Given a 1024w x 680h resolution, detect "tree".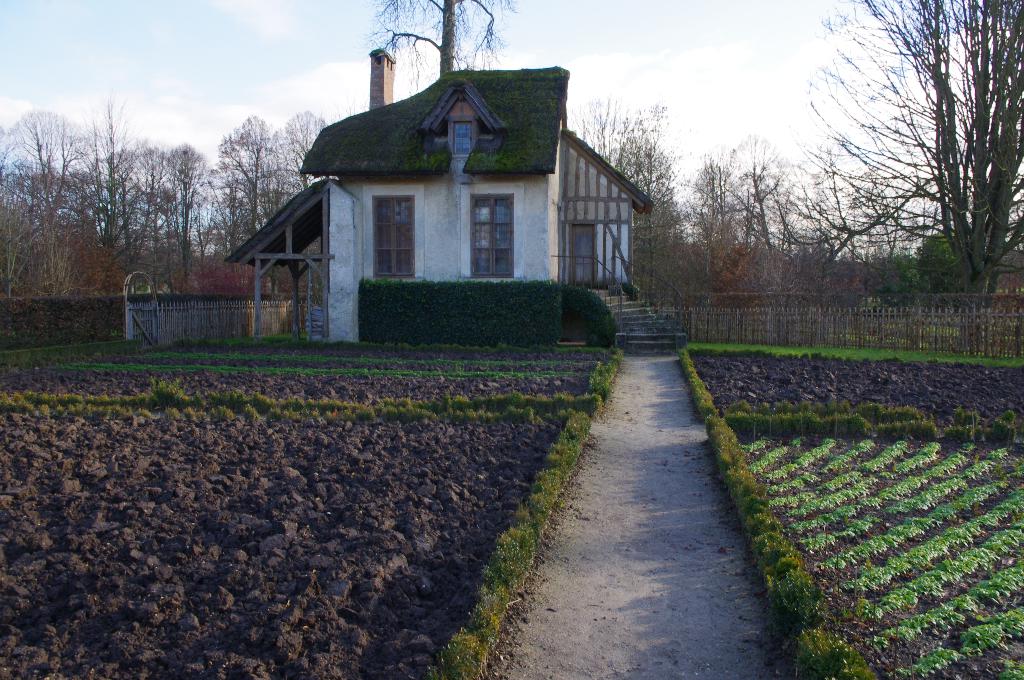
[left=79, top=89, right=150, bottom=292].
